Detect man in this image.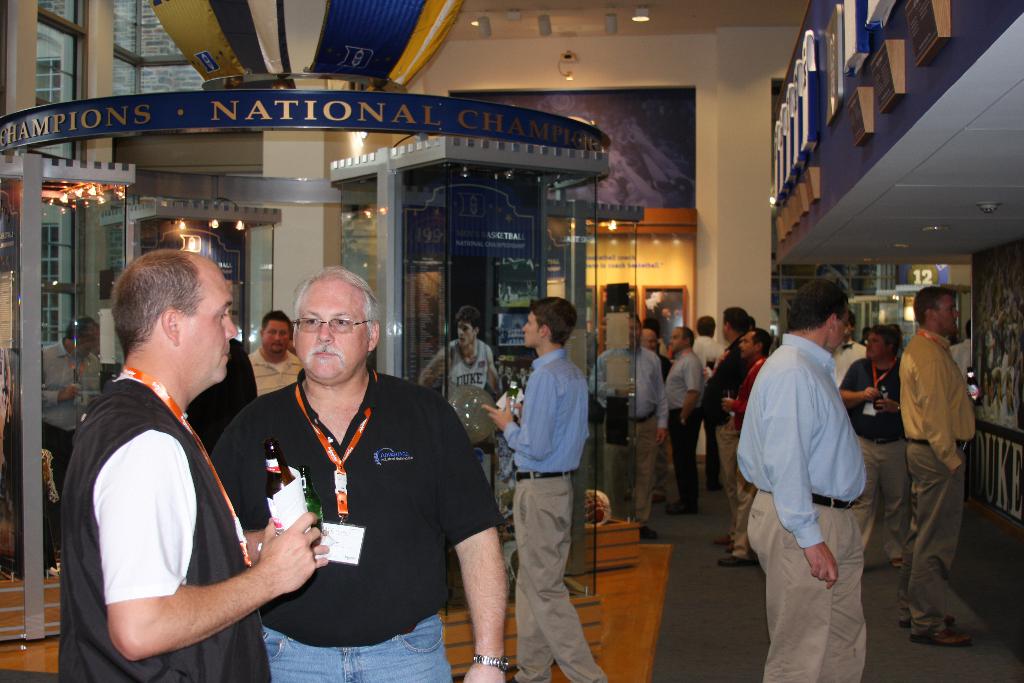
Detection: select_region(61, 249, 343, 682).
